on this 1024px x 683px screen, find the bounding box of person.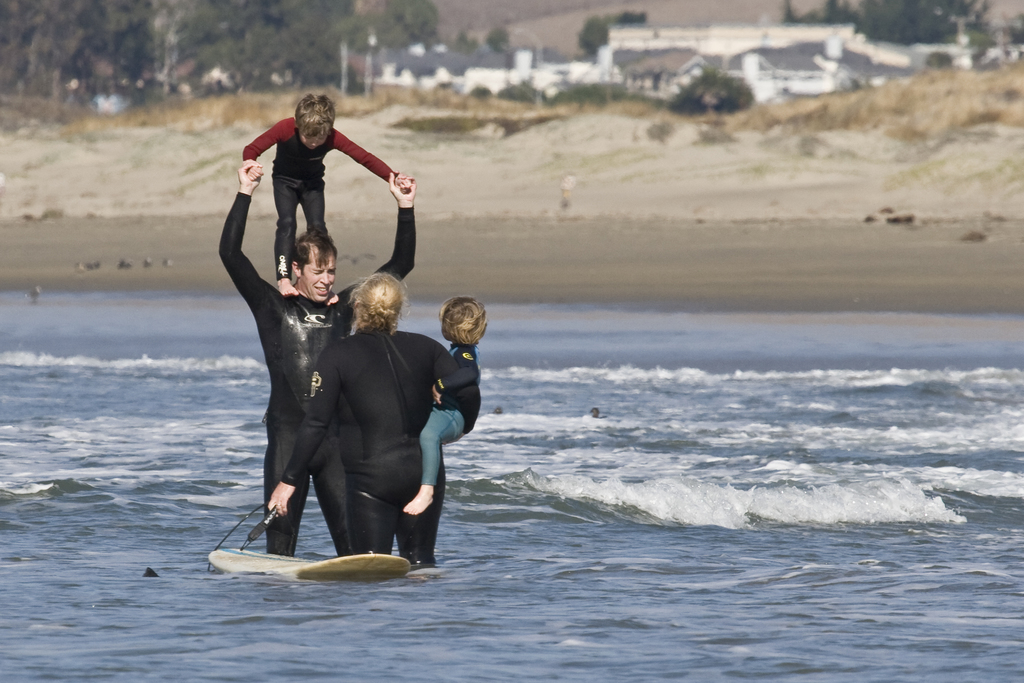
Bounding box: x1=216 y1=171 x2=420 y2=565.
